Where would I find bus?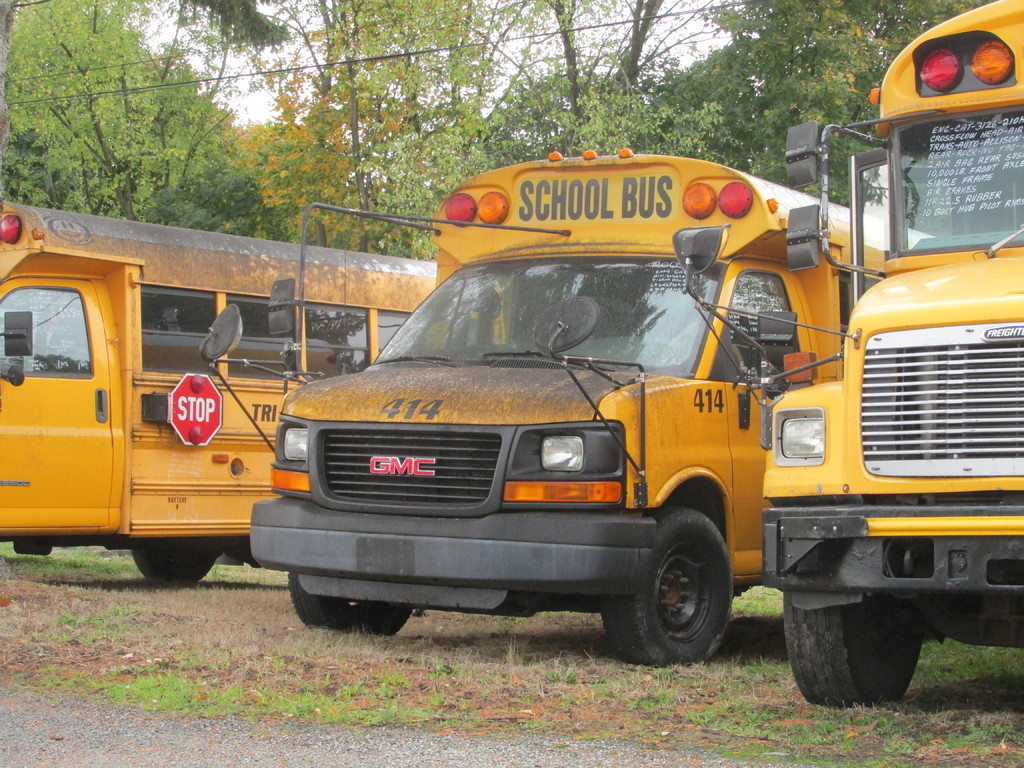
At <box>246,145,939,672</box>.
